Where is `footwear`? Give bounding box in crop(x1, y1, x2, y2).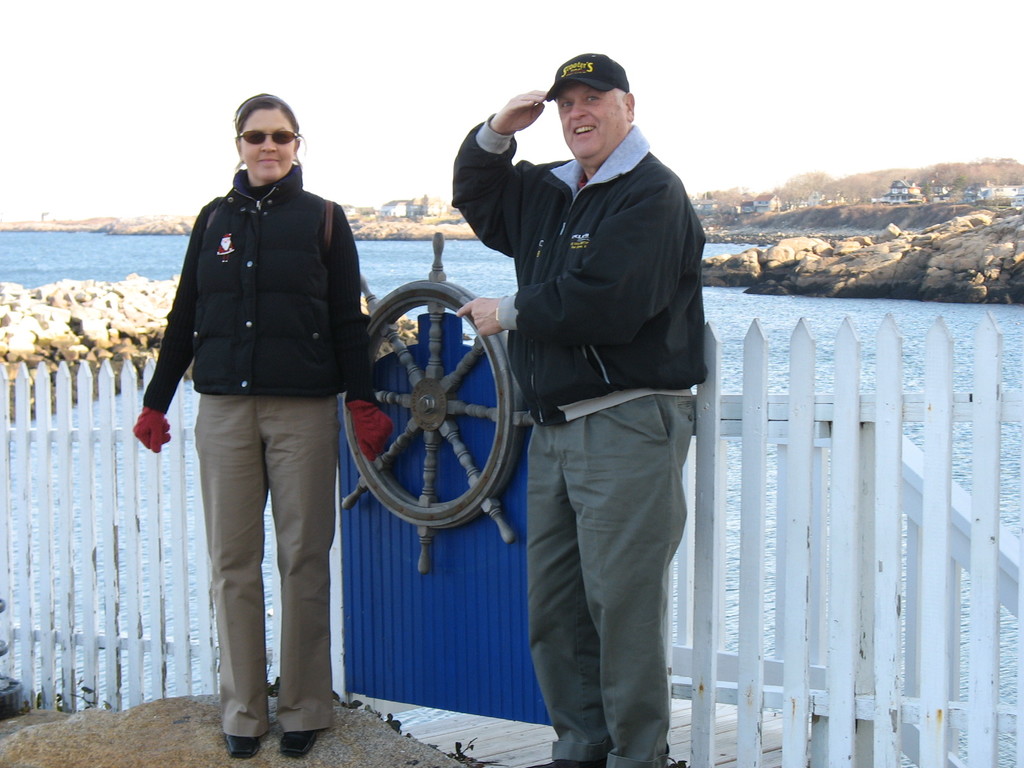
crop(224, 736, 259, 760).
